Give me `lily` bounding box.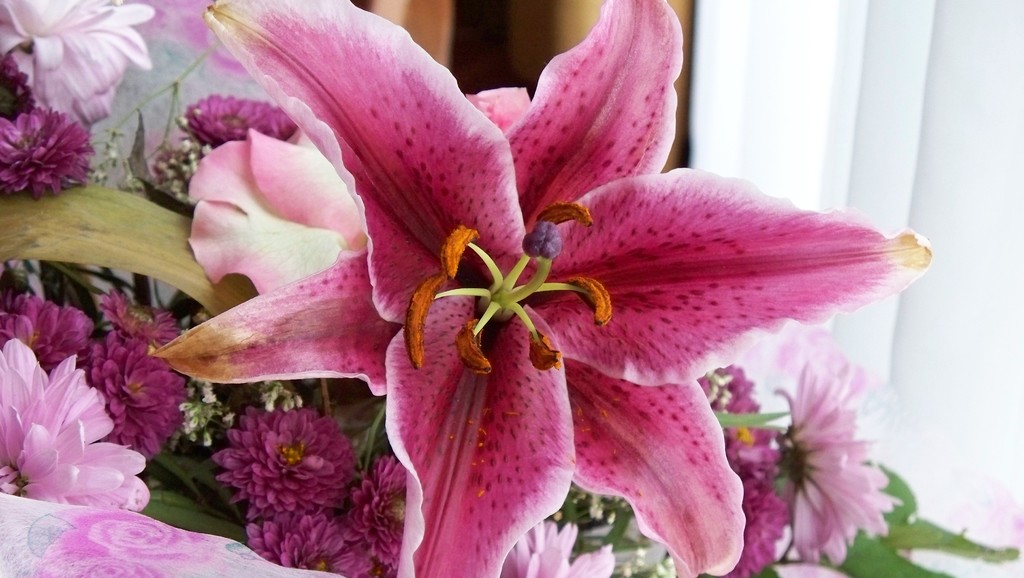
crop(143, 0, 935, 577).
